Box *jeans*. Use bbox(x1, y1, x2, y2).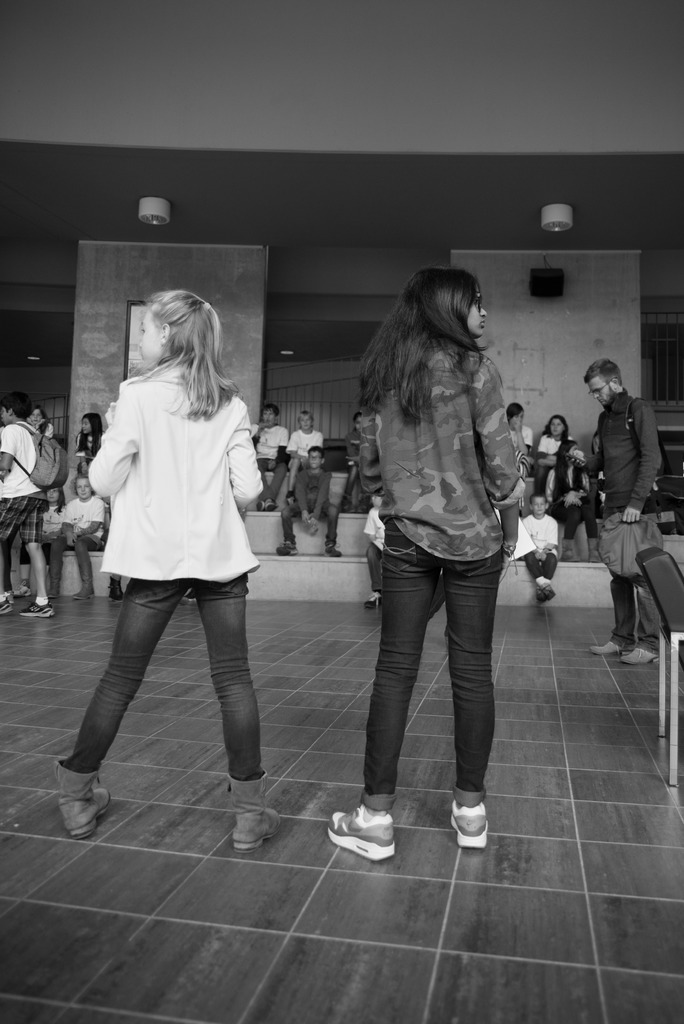
bbox(357, 524, 502, 814).
